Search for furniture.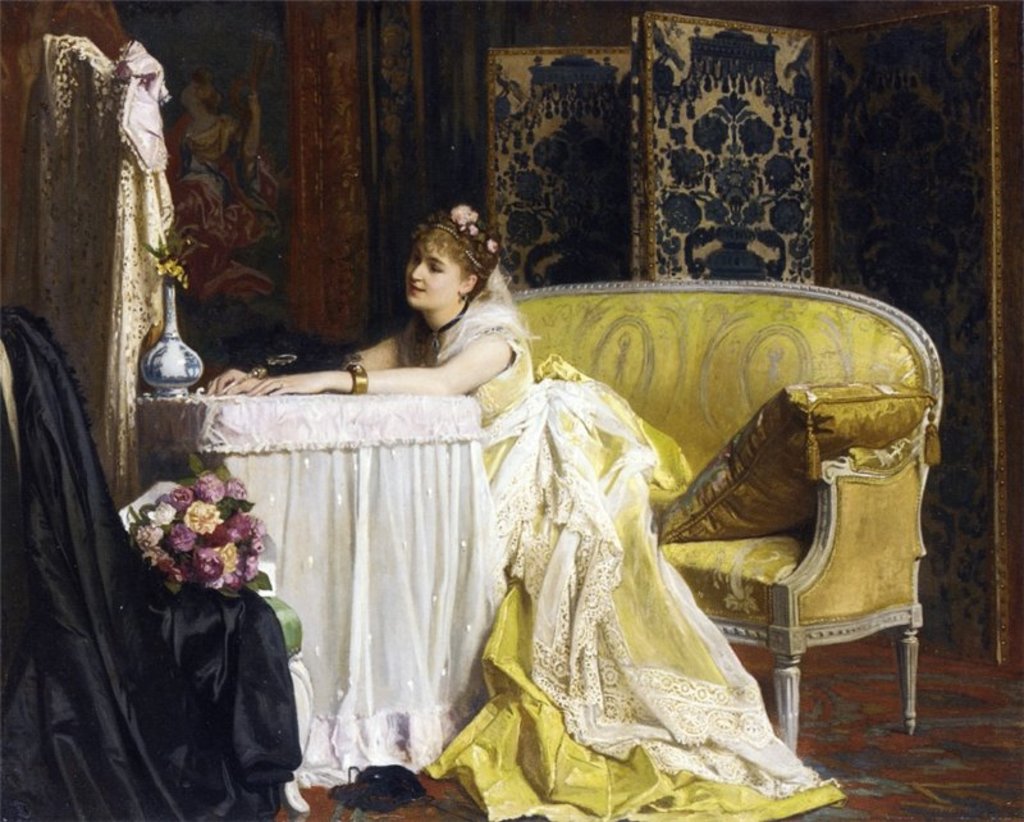
Found at [left=132, top=394, right=506, bottom=786].
